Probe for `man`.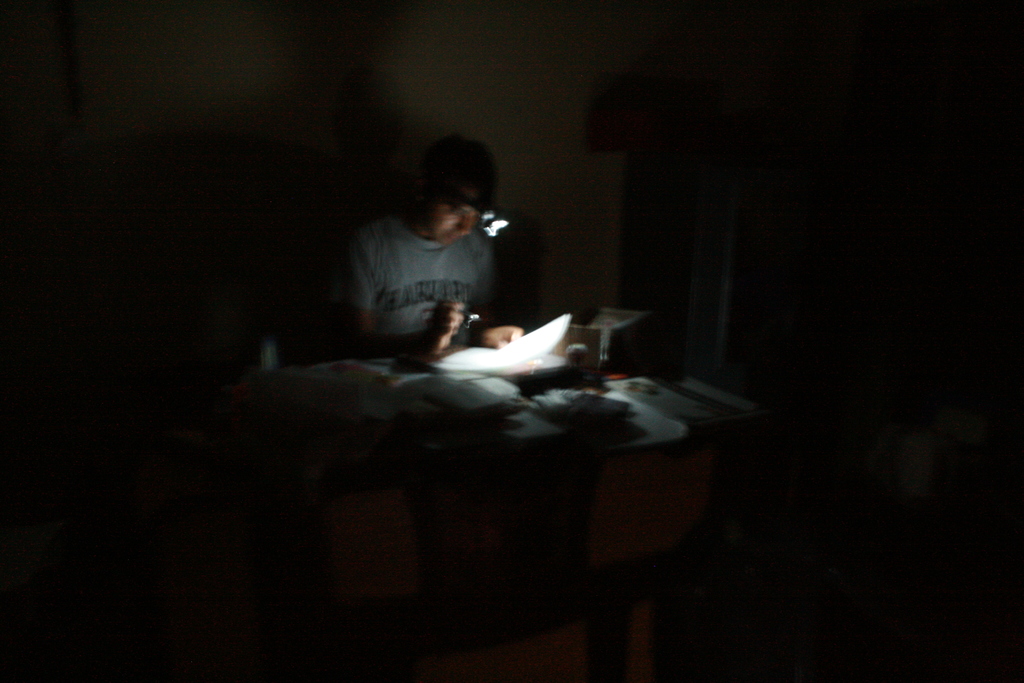
Probe result: x1=317, y1=143, x2=556, y2=379.
